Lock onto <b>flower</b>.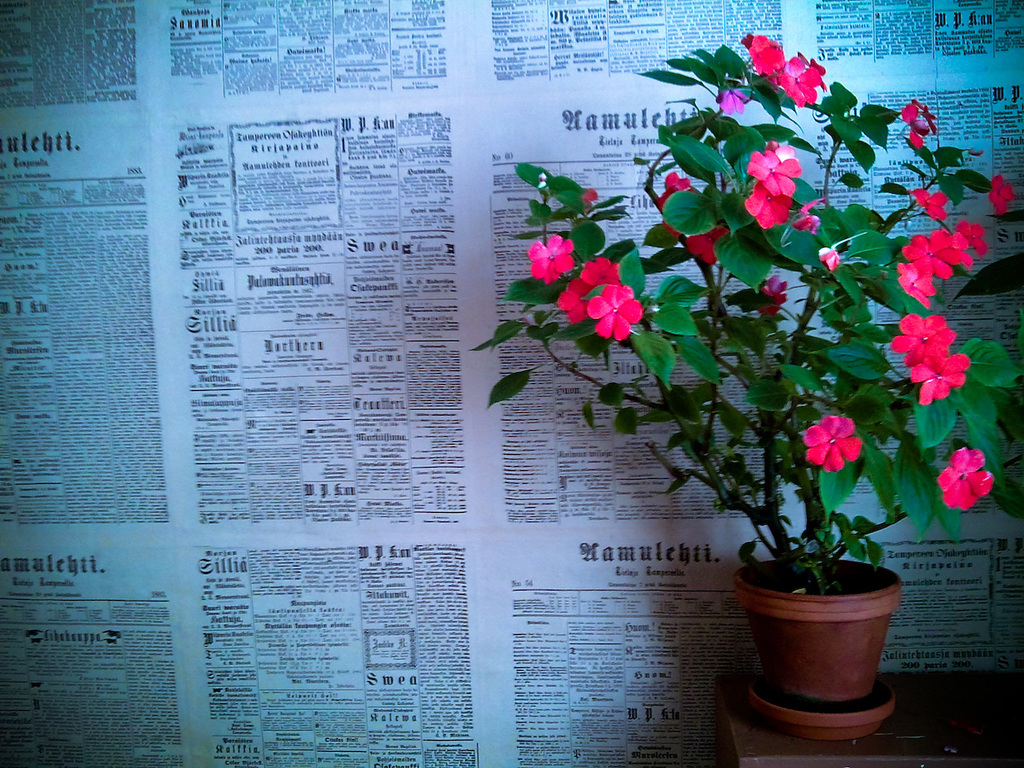
Locked: l=934, t=441, r=993, b=509.
